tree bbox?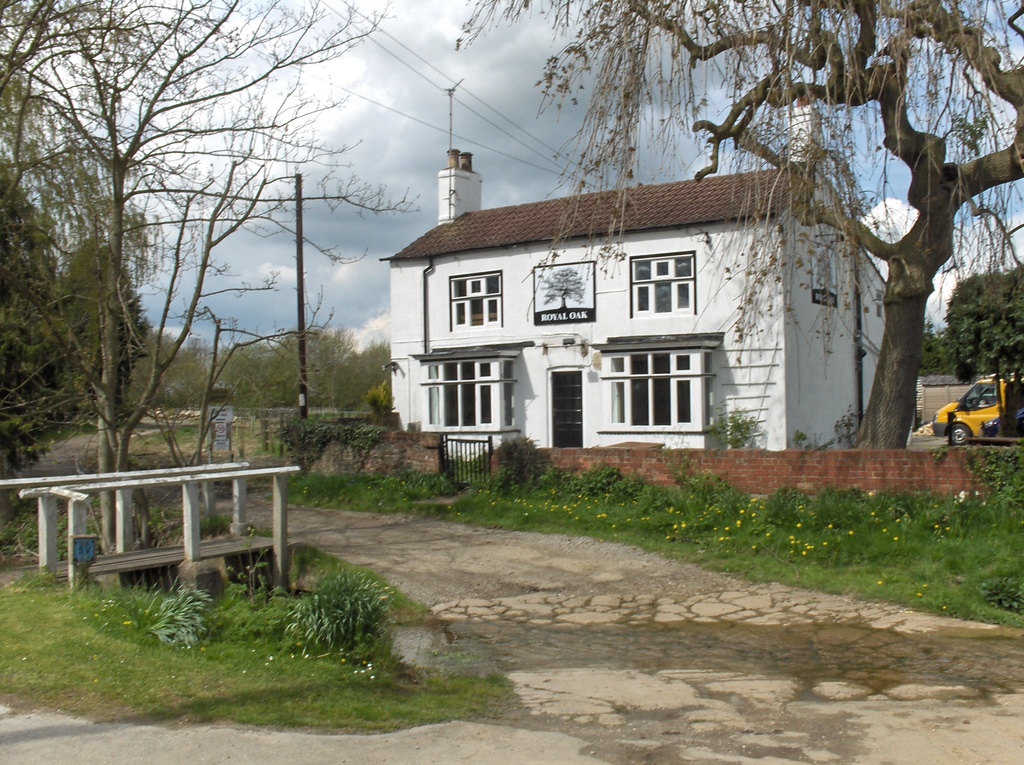
bbox=[38, 188, 174, 442]
